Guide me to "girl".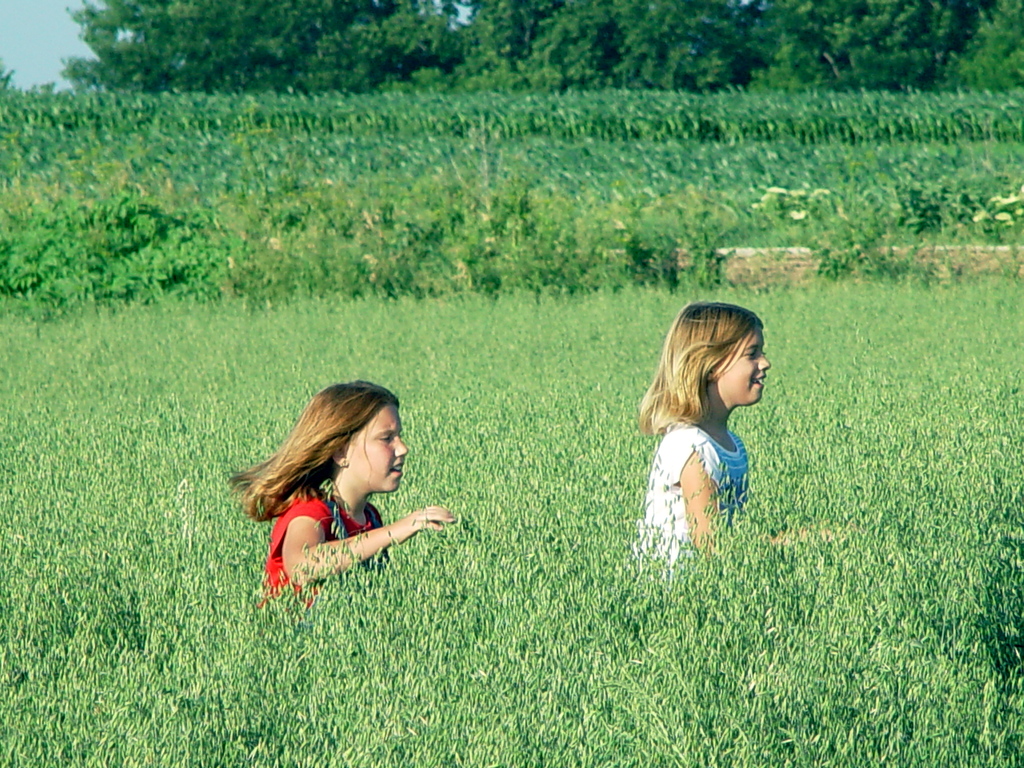
Guidance: box(648, 301, 749, 565).
